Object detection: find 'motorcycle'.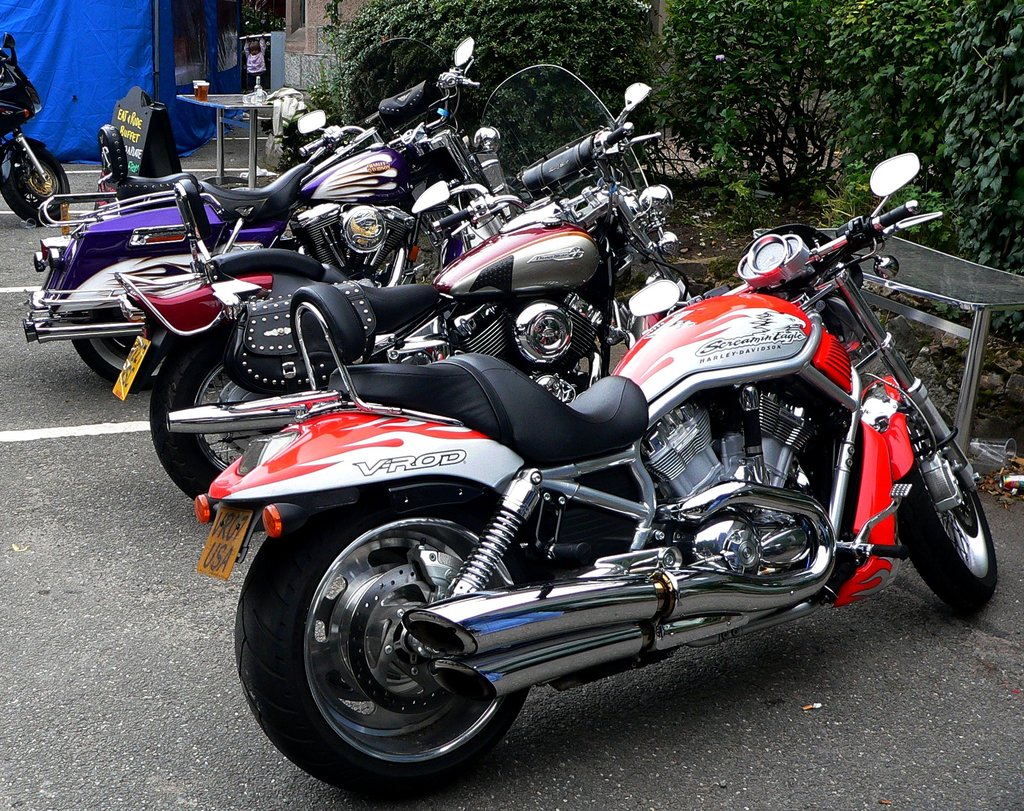
Rect(192, 148, 1000, 801).
